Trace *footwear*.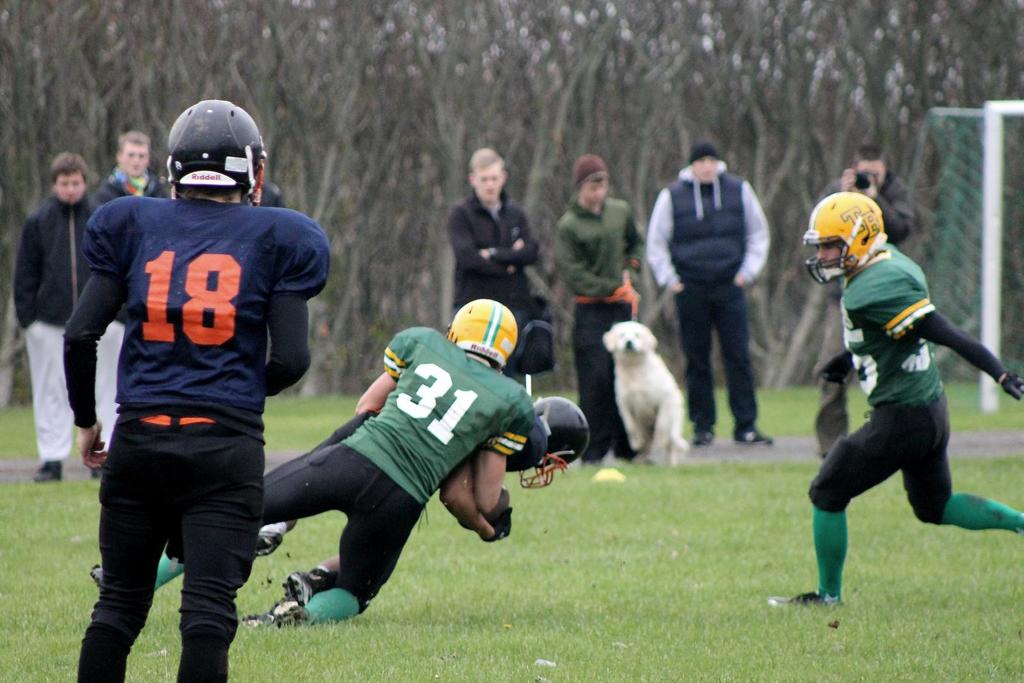
Traced to {"left": 733, "top": 426, "right": 773, "bottom": 448}.
